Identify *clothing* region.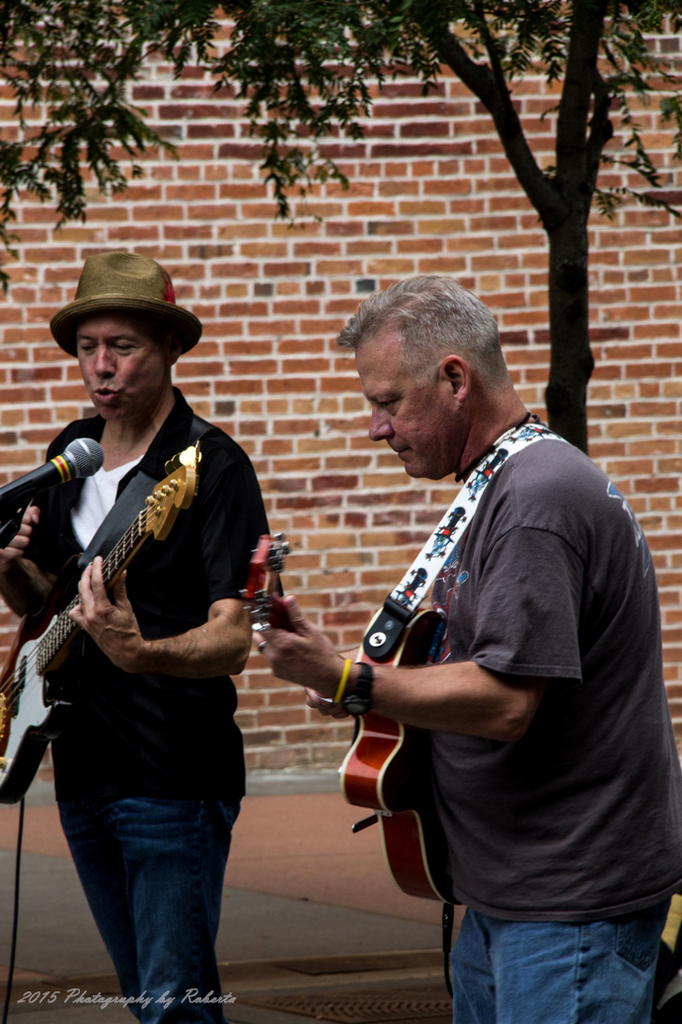
Region: BBox(0, 399, 271, 1023).
